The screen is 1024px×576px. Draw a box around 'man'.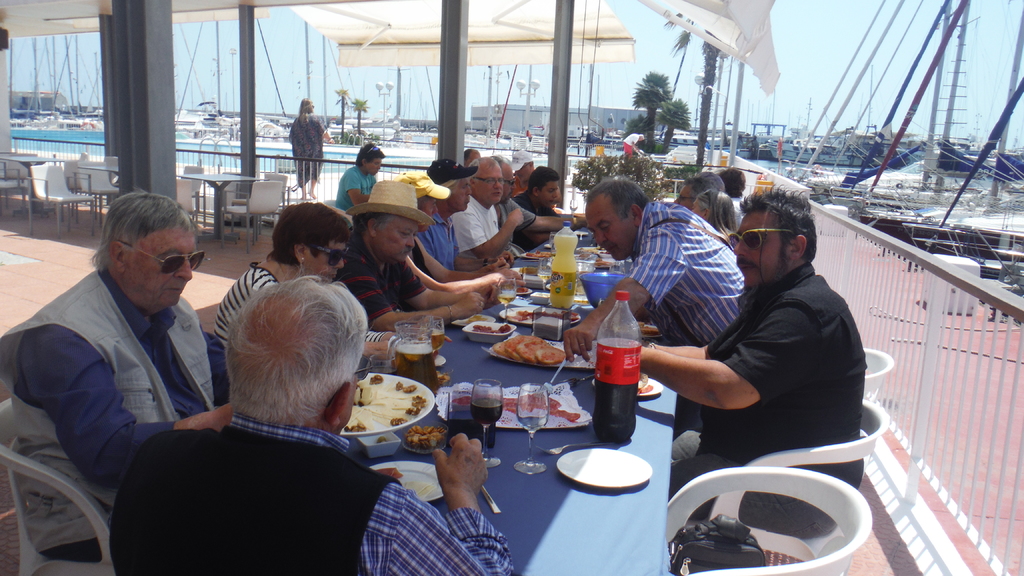
region(110, 273, 513, 575).
